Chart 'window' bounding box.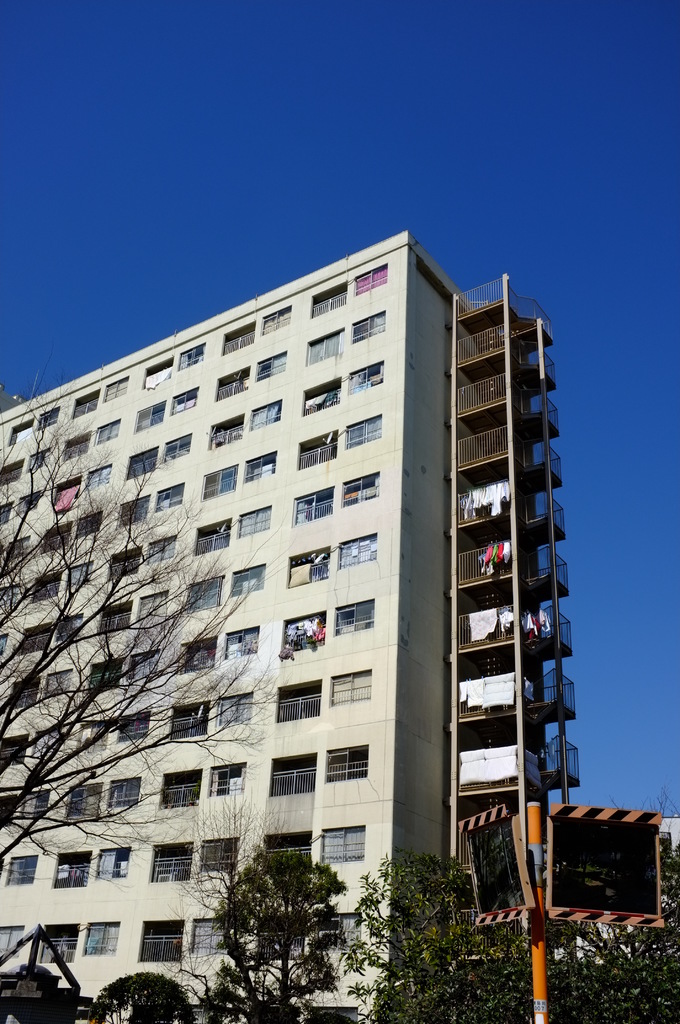
Charted: (x1=343, y1=469, x2=382, y2=511).
